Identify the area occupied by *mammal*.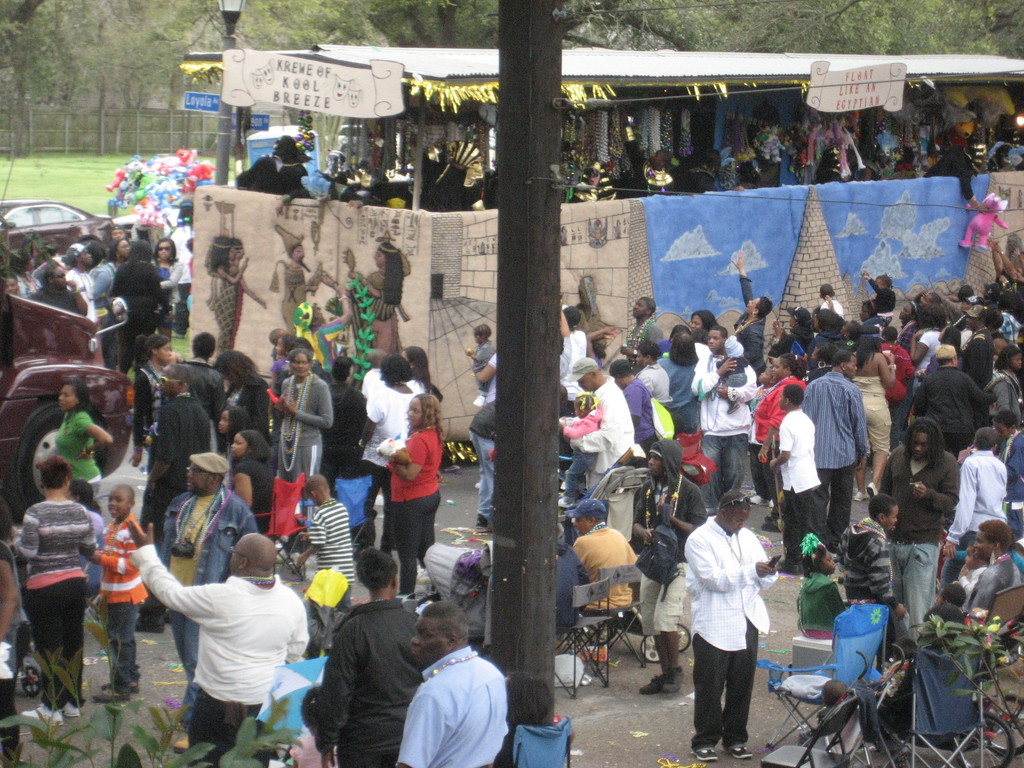
Area: <bbox>591, 324, 619, 369</bbox>.
